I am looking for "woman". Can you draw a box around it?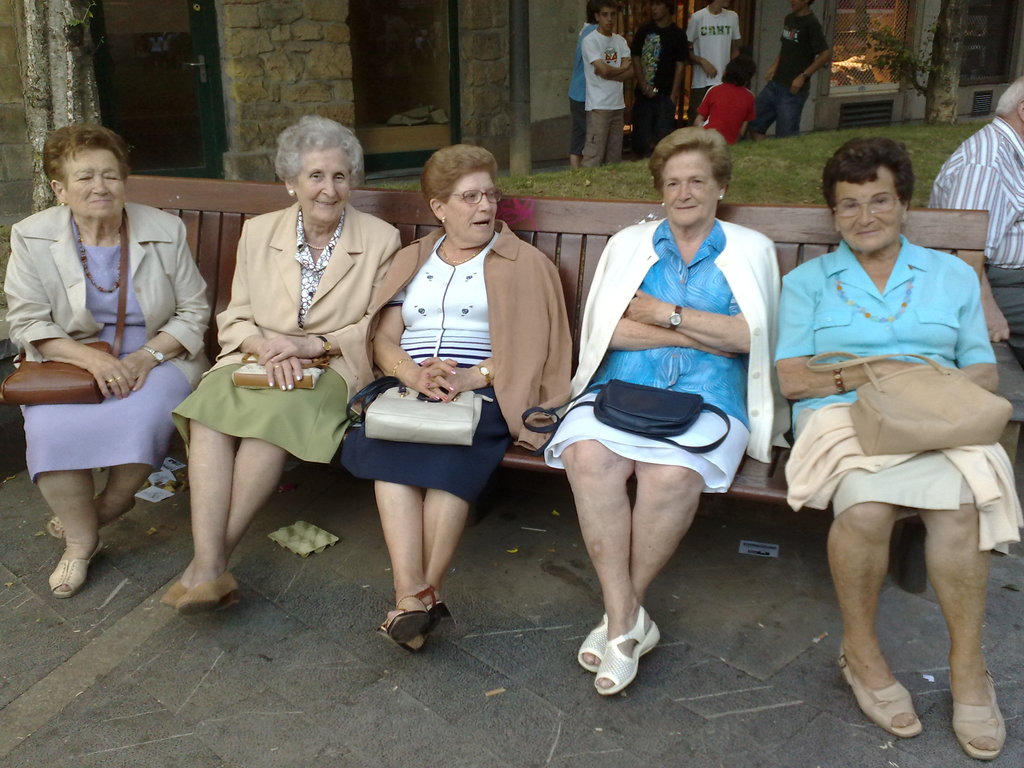
Sure, the bounding box is BBox(342, 148, 572, 651).
